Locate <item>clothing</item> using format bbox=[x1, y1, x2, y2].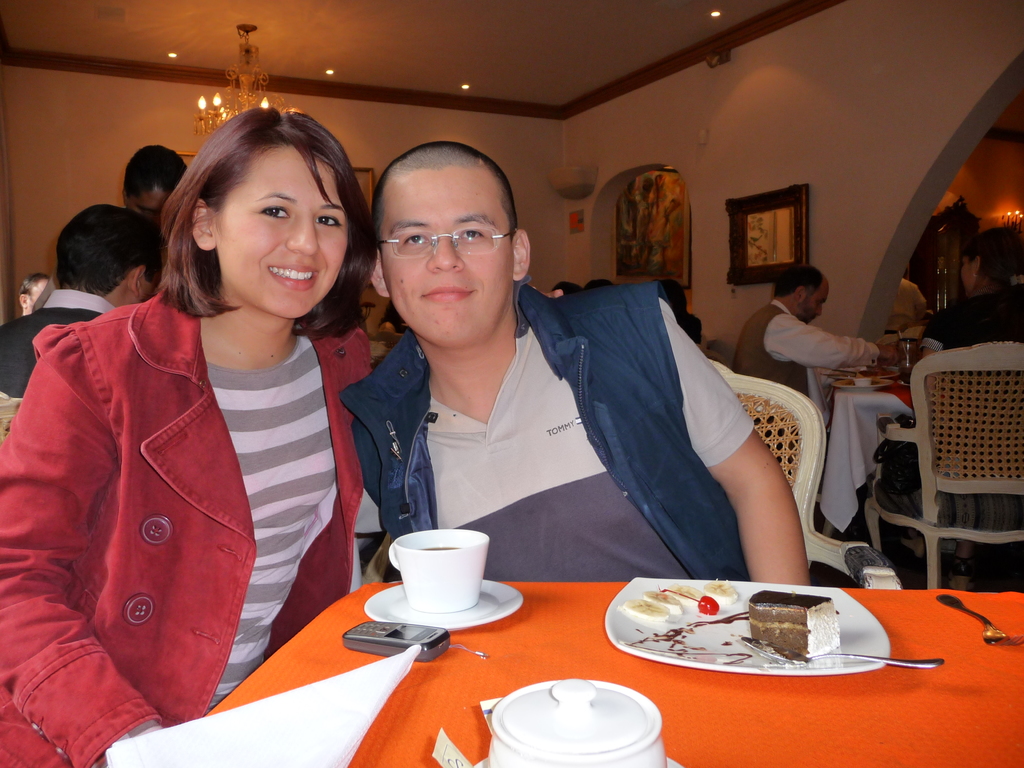
bbox=[873, 272, 1023, 536].
